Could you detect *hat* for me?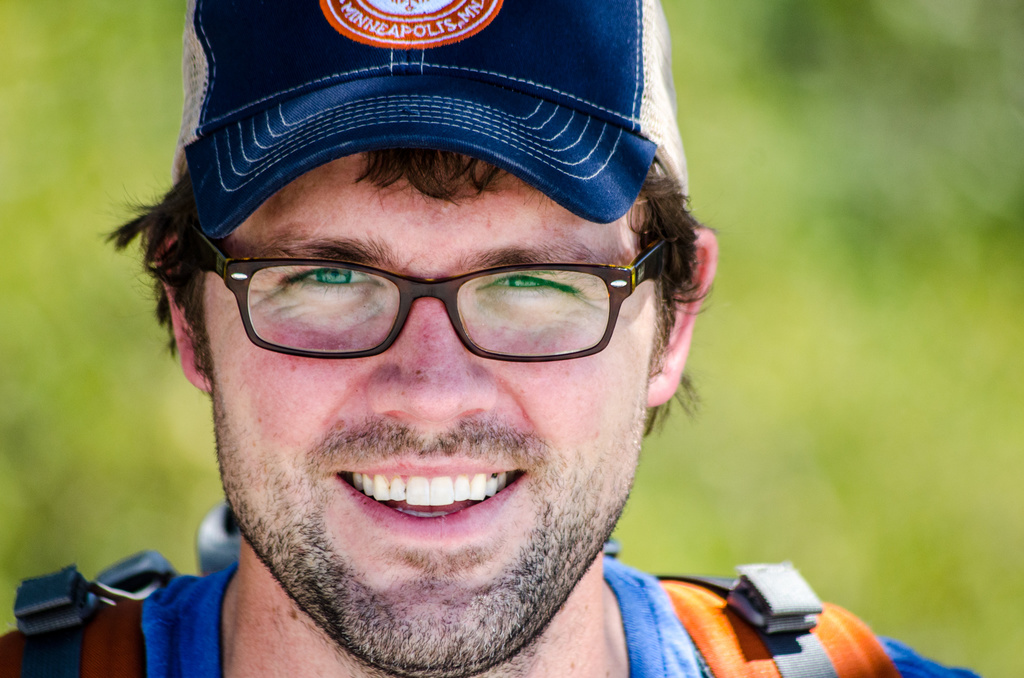
Detection result: 171/0/684/239.
